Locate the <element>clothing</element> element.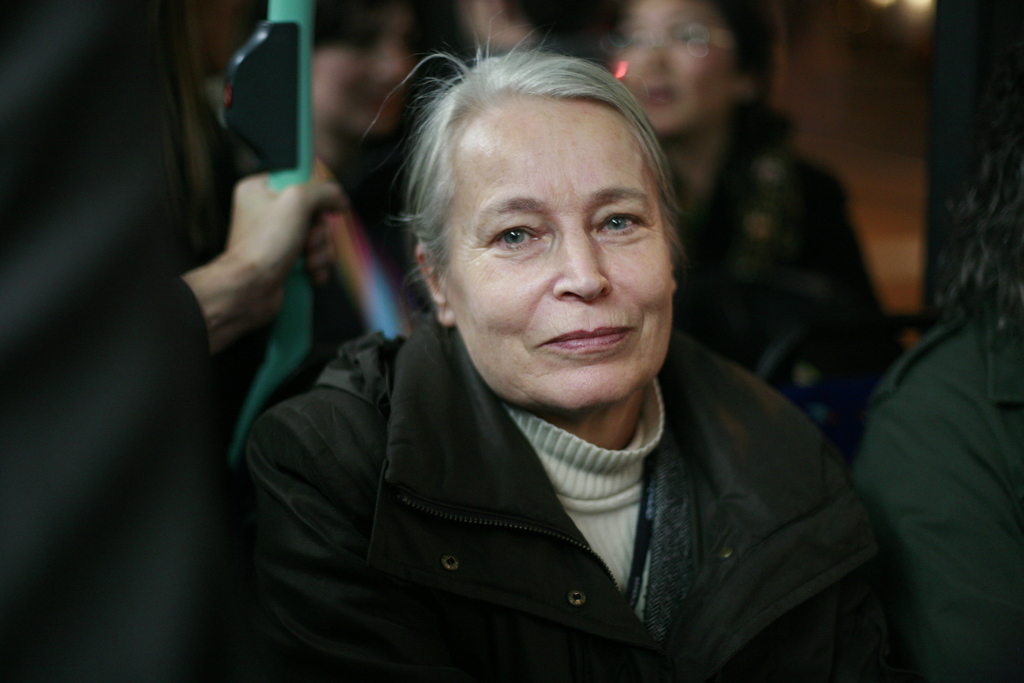
Element bbox: select_region(657, 113, 895, 474).
